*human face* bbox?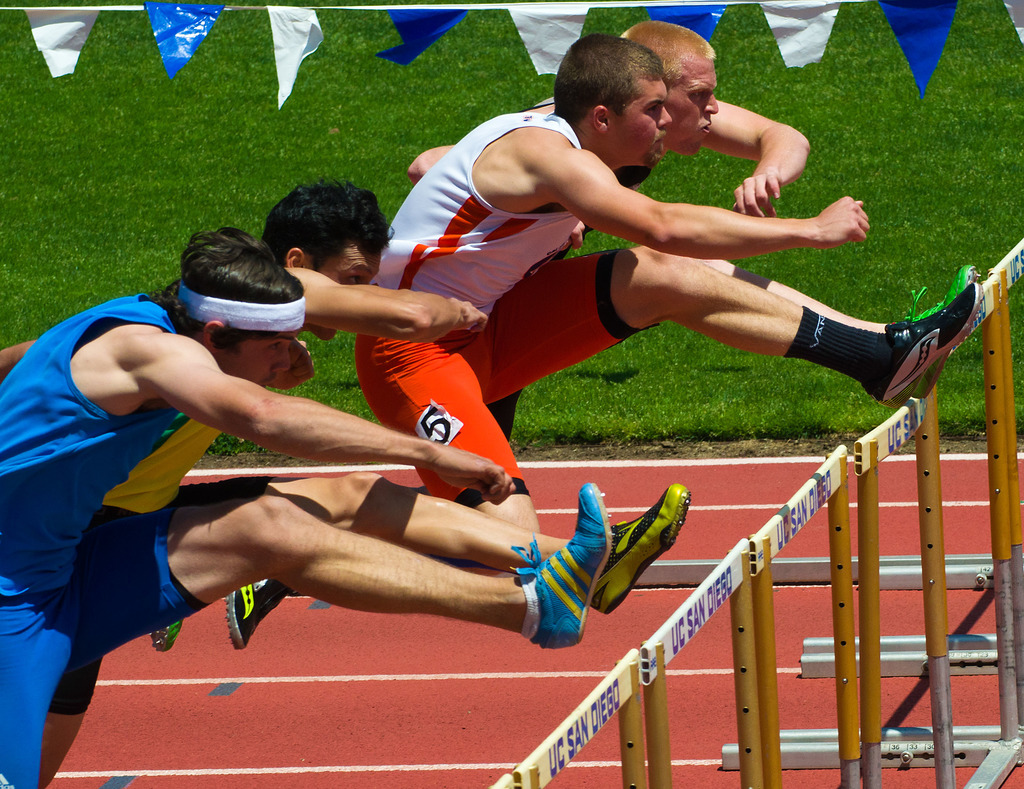
<bbox>212, 336, 301, 389</bbox>
